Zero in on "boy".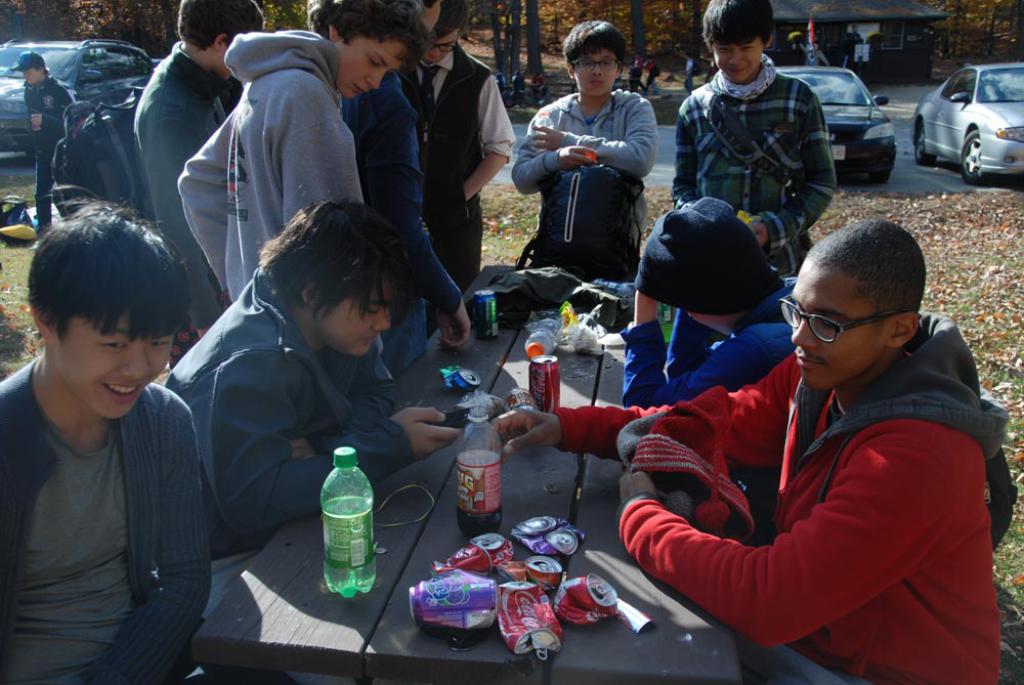
Zeroed in: left=505, top=15, right=655, bottom=275.
